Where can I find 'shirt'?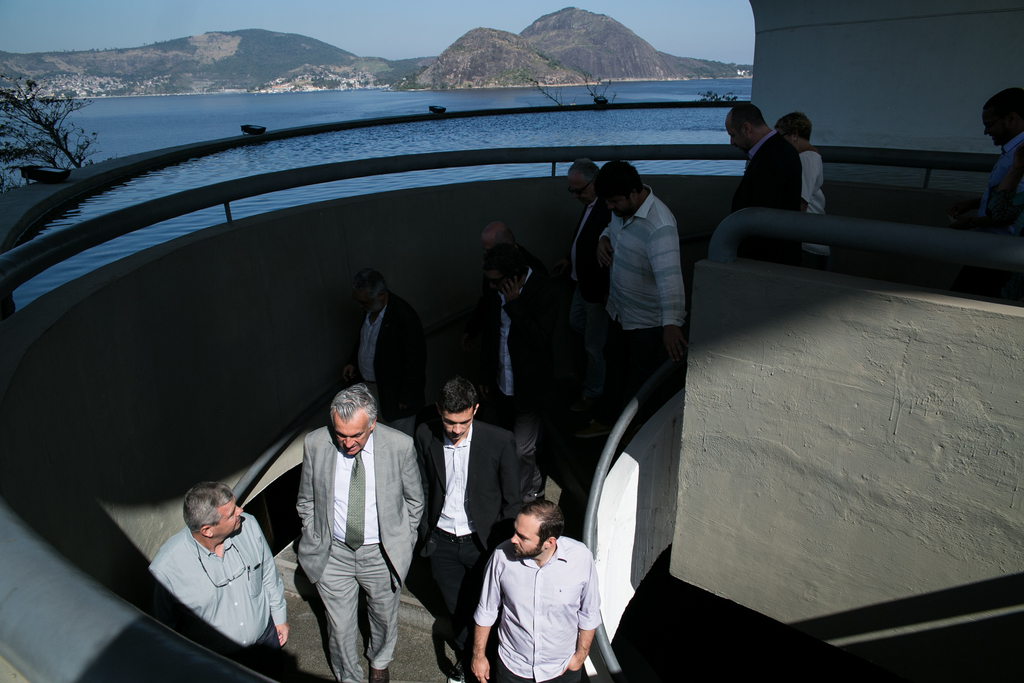
You can find it at x1=436, y1=422, x2=476, y2=533.
